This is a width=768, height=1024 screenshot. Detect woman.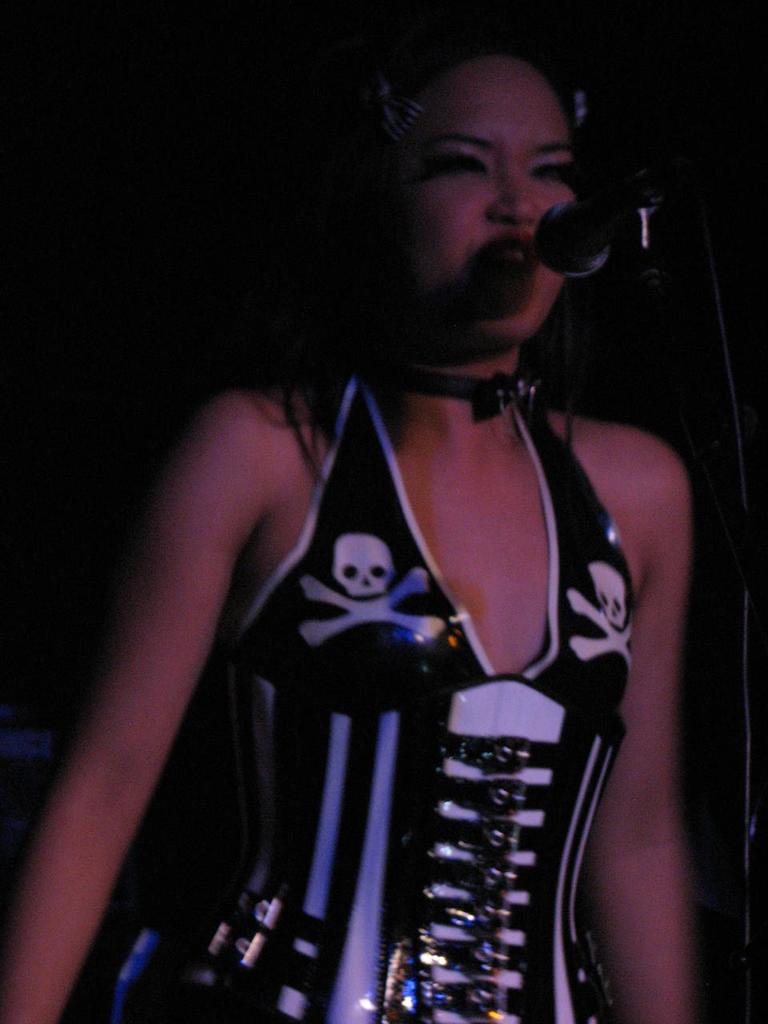
<region>0, 1, 703, 1023</region>.
